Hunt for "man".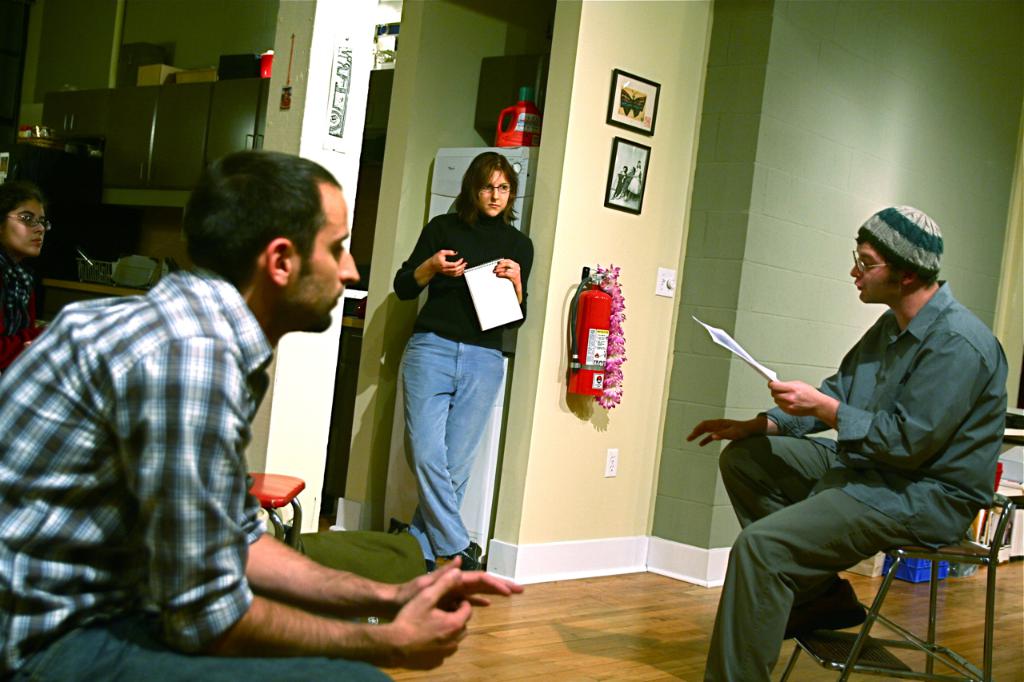
Hunted down at l=682, t=210, r=1010, b=681.
